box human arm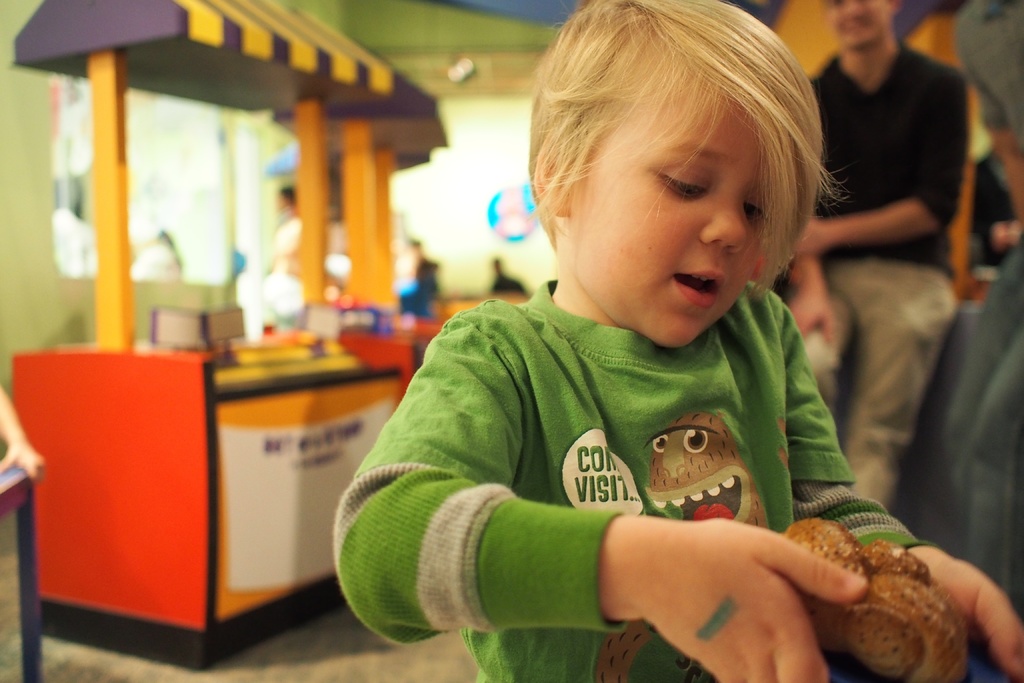
(left=783, top=67, right=979, bottom=261)
